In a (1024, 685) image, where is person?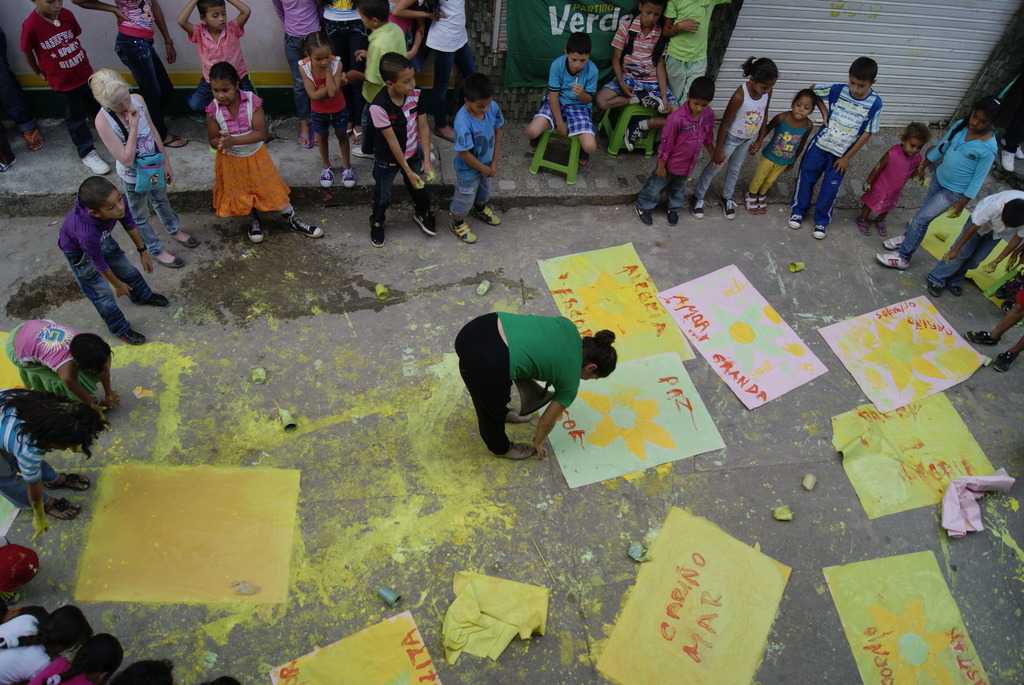
(left=0, top=394, right=87, bottom=534).
